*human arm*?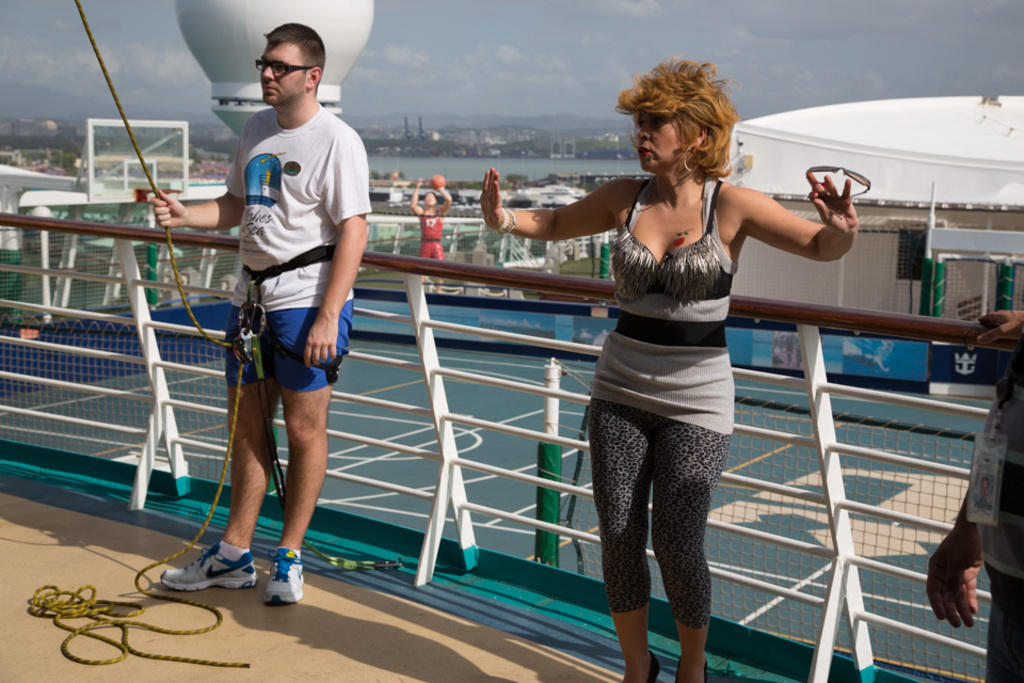
pyautogui.locateOnScreen(710, 170, 875, 275)
